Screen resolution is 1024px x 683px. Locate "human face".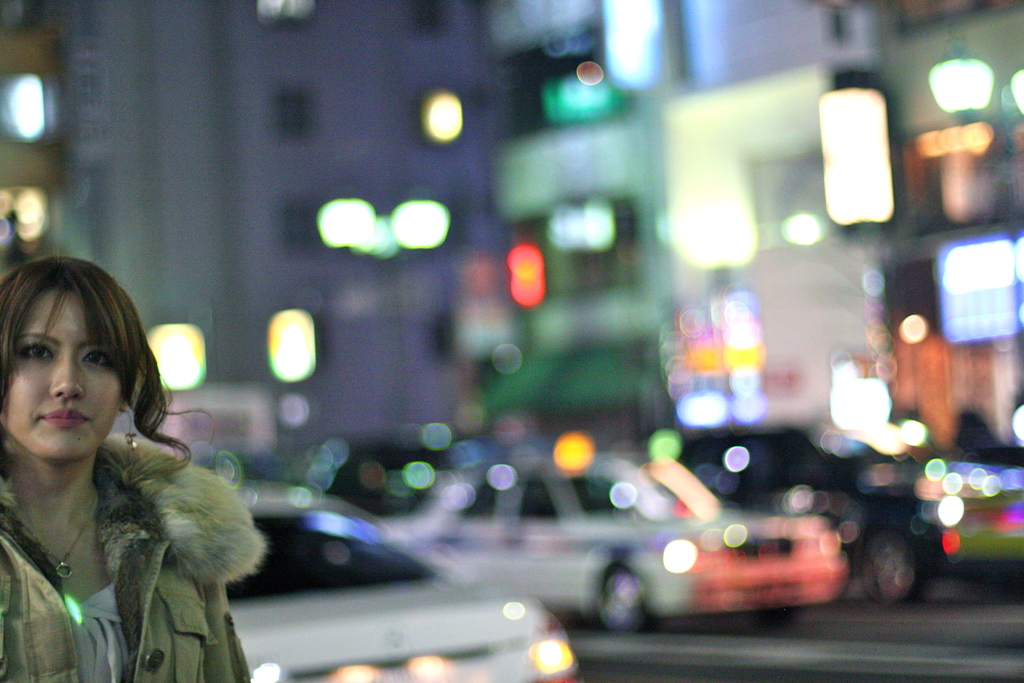
[left=1, top=290, right=120, bottom=458].
